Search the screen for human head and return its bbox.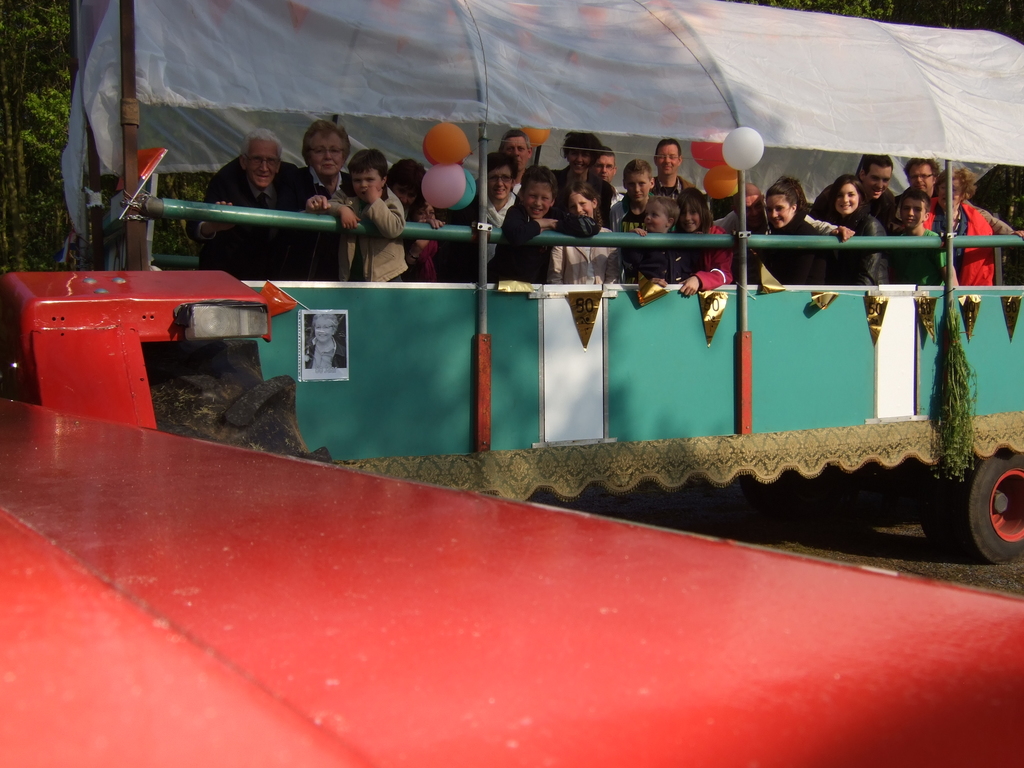
Found: x1=390 y1=160 x2=426 y2=205.
